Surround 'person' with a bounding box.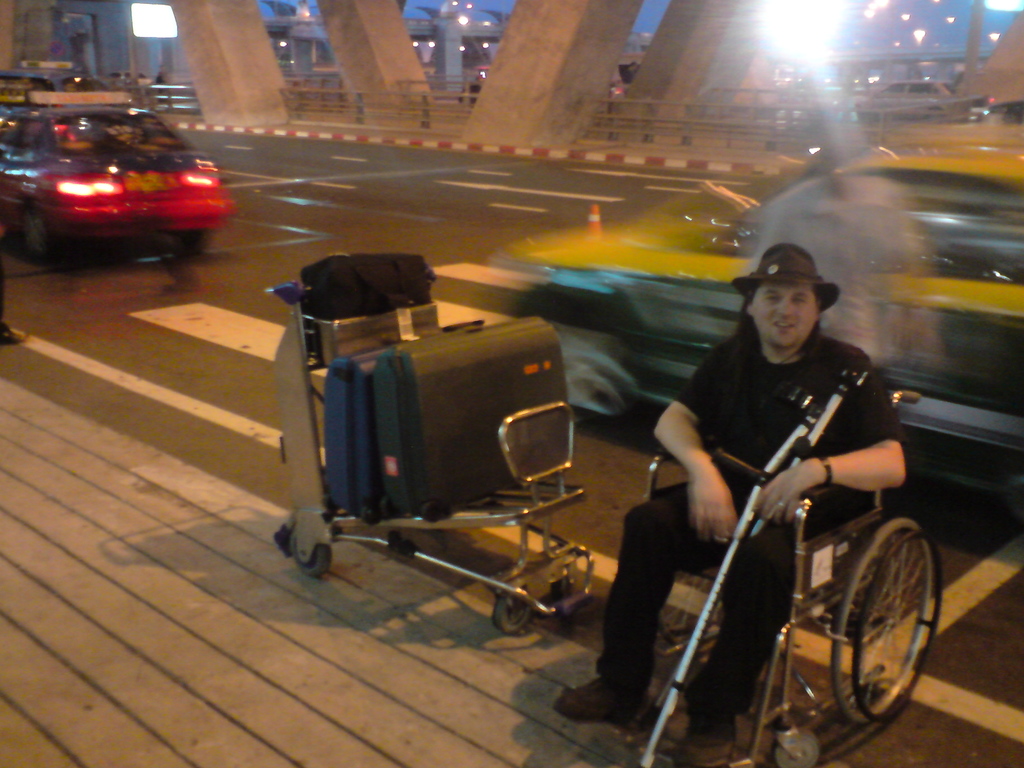
left=612, top=57, right=641, bottom=85.
